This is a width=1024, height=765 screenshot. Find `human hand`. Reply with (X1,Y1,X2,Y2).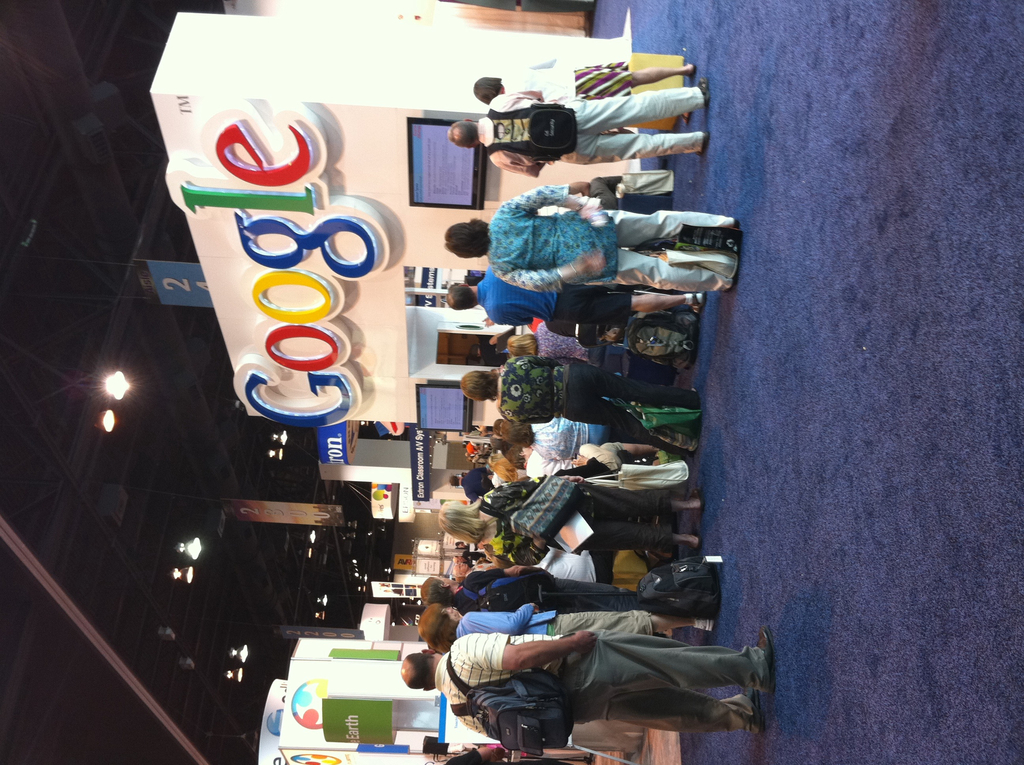
(574,626,601,652).
